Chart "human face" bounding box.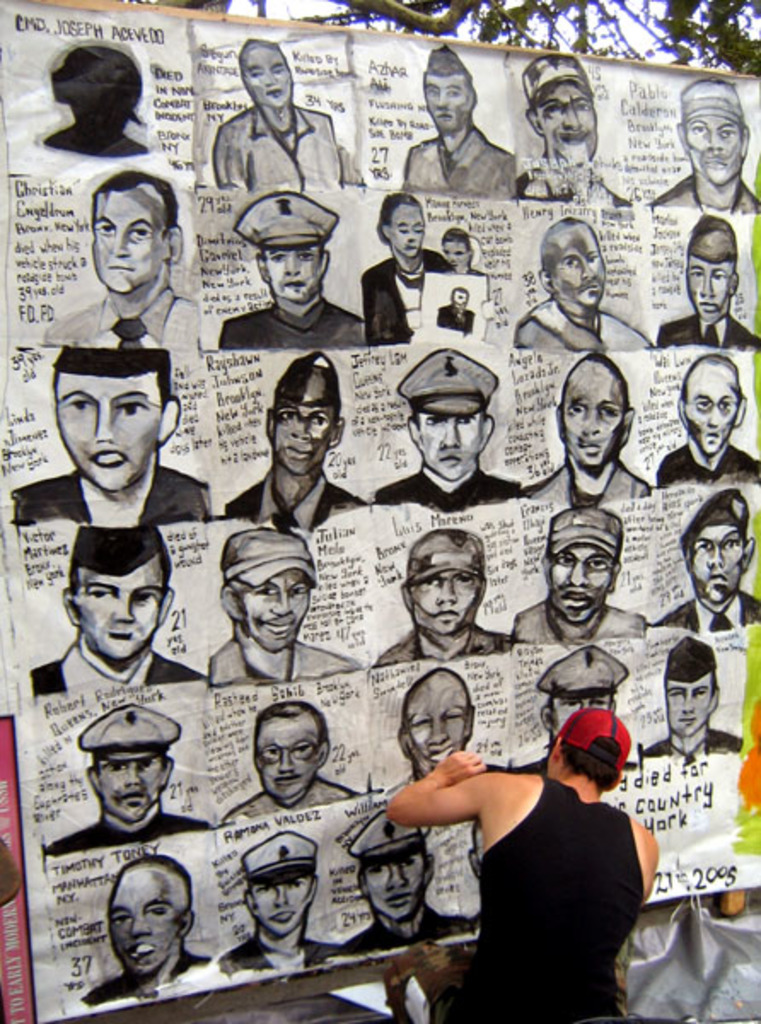
Charted: l=689, t=524, r=744, b=608.
